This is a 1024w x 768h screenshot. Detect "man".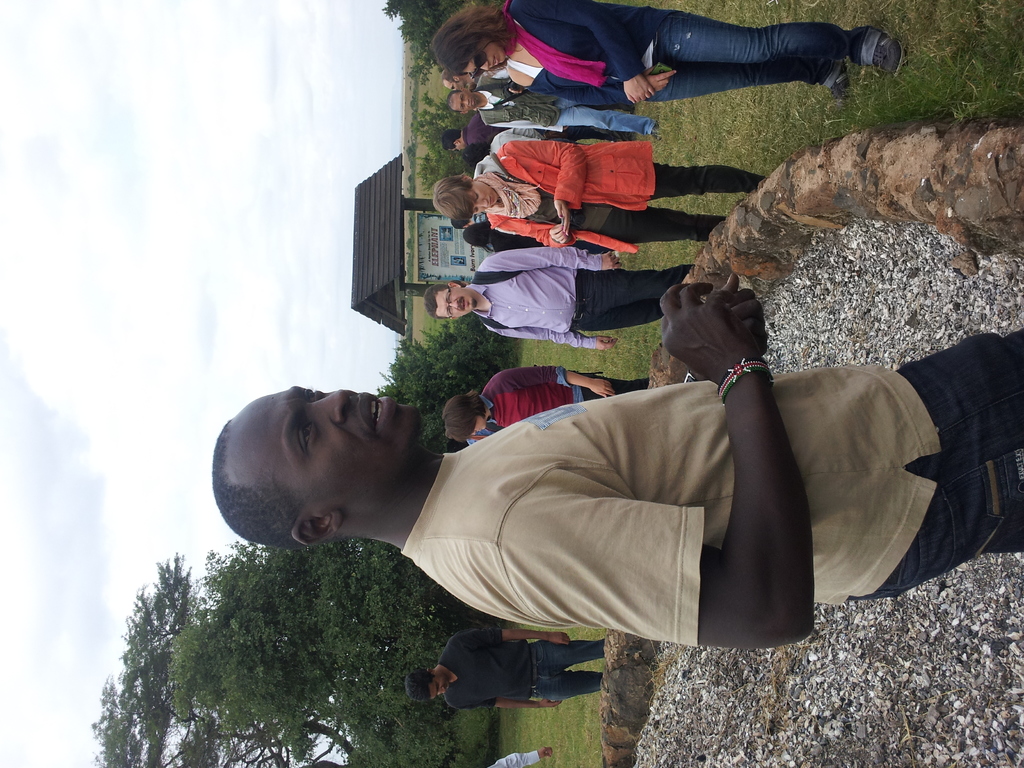
bbox(449, 209, 486, 227).
